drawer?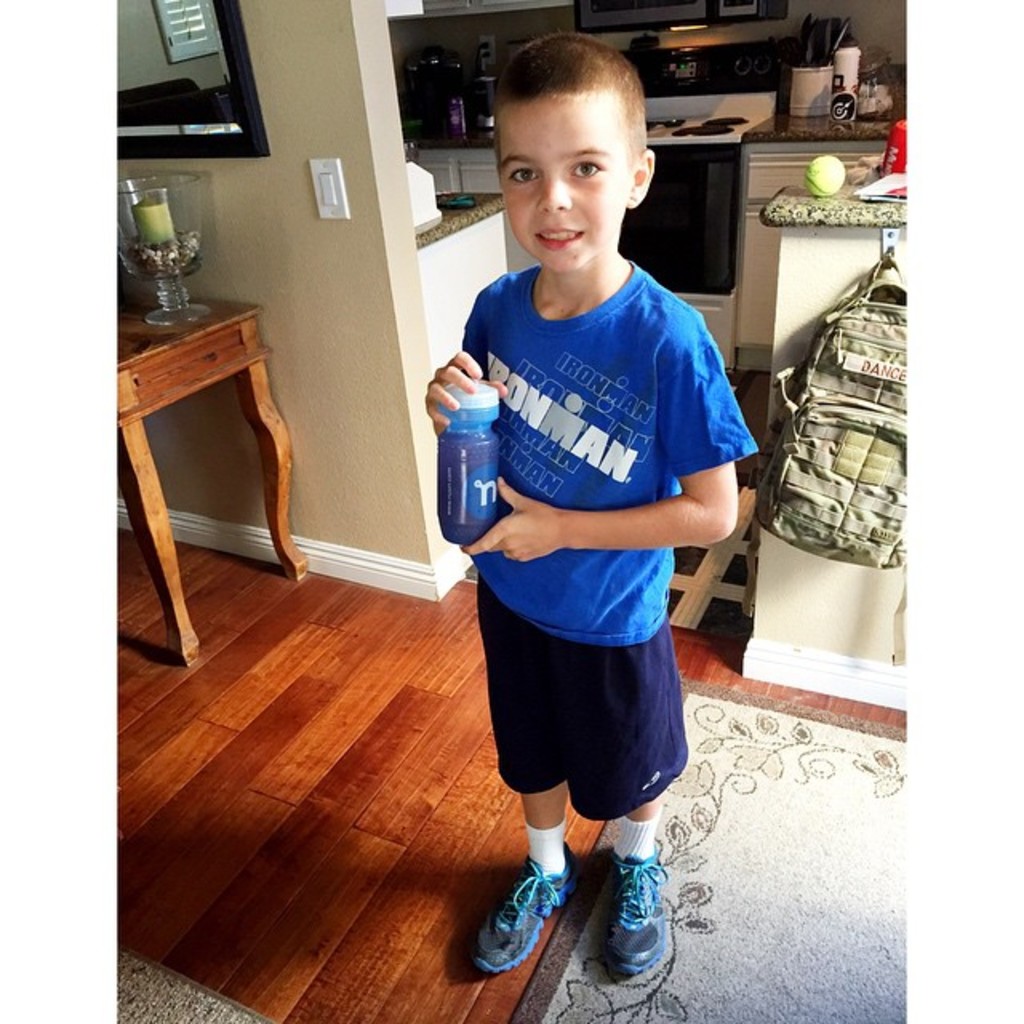
box=[746, 154, 874, 205]
